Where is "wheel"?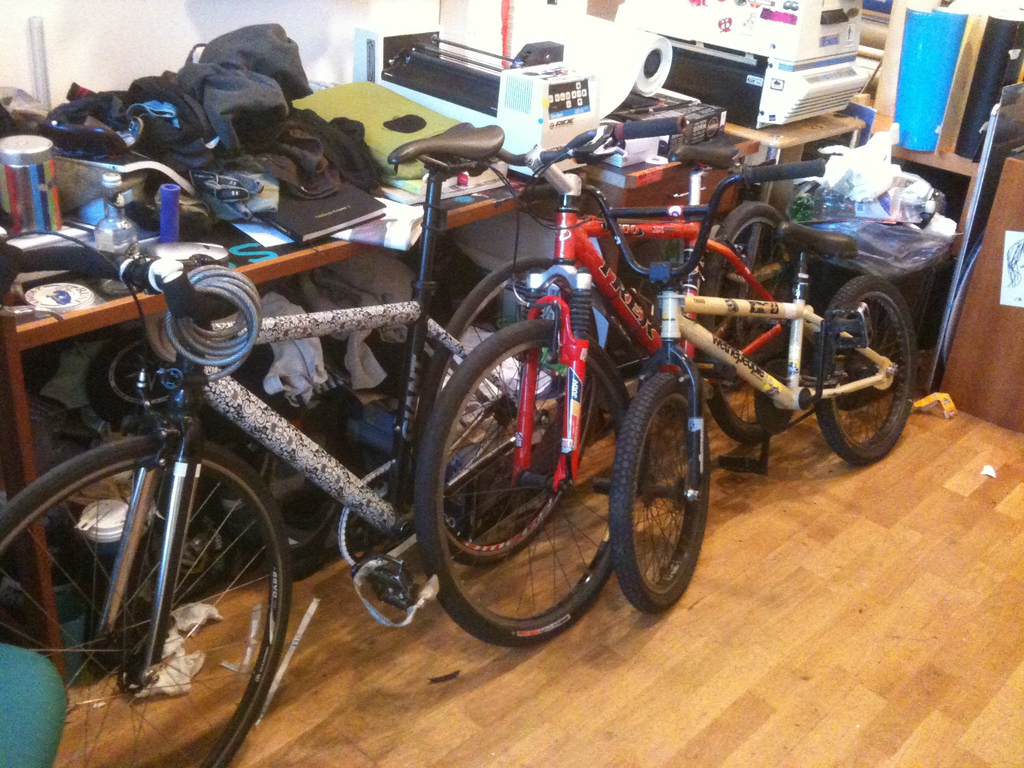
left=415, top=260, right=605, bottom=566.
